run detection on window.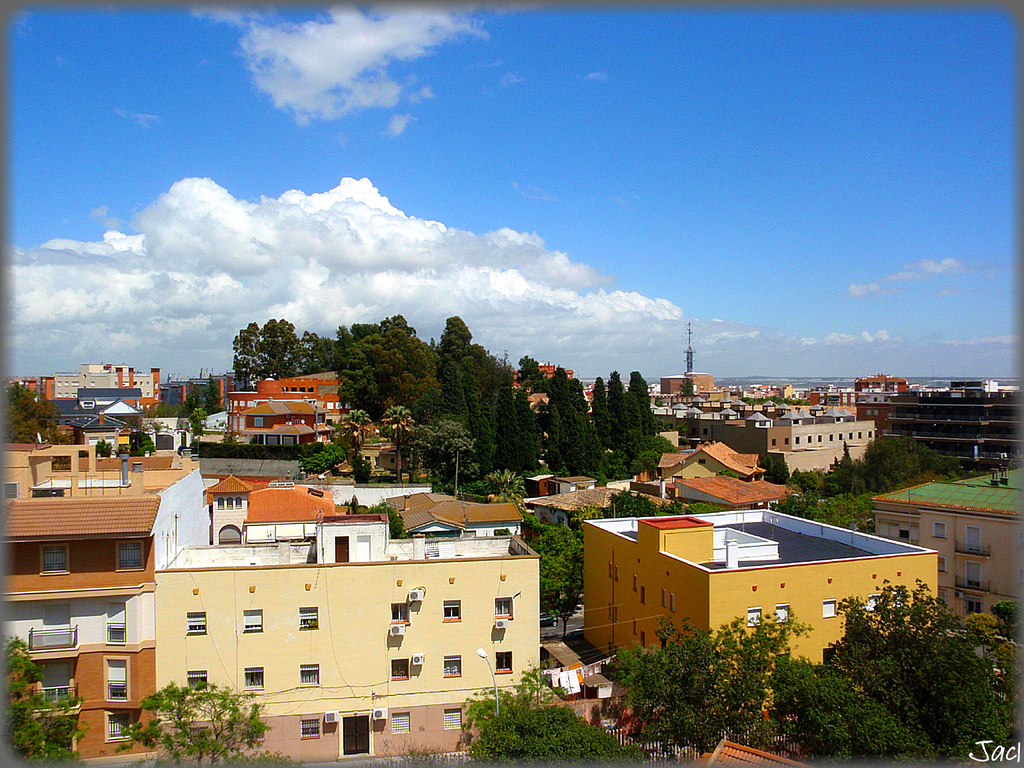
Result: 297:662:319:685.
